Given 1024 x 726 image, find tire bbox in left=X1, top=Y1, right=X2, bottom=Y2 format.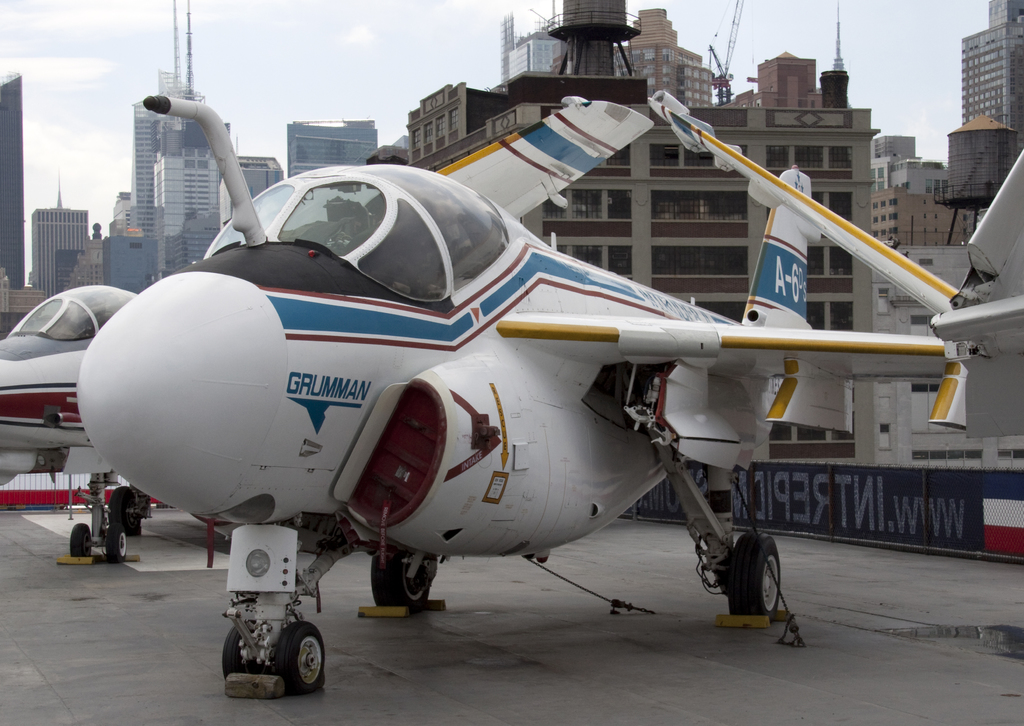
left=370, top=553, right=429, bottom=614.
